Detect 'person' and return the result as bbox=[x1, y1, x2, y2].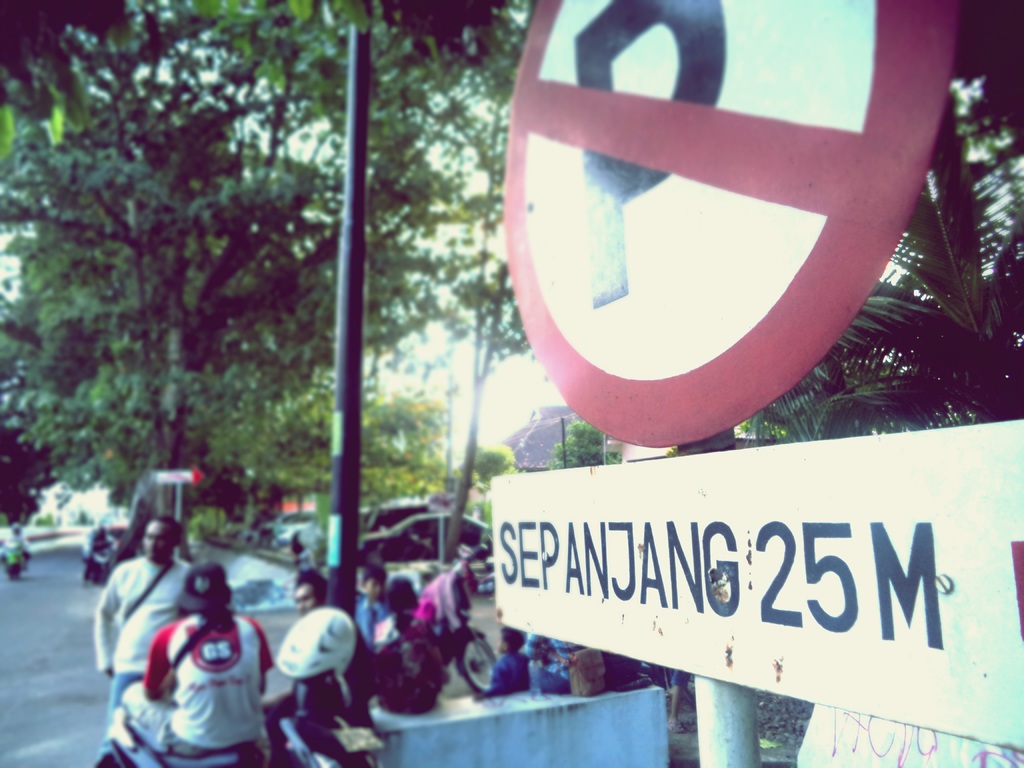
bbox=[91, 513, 194, 765].
